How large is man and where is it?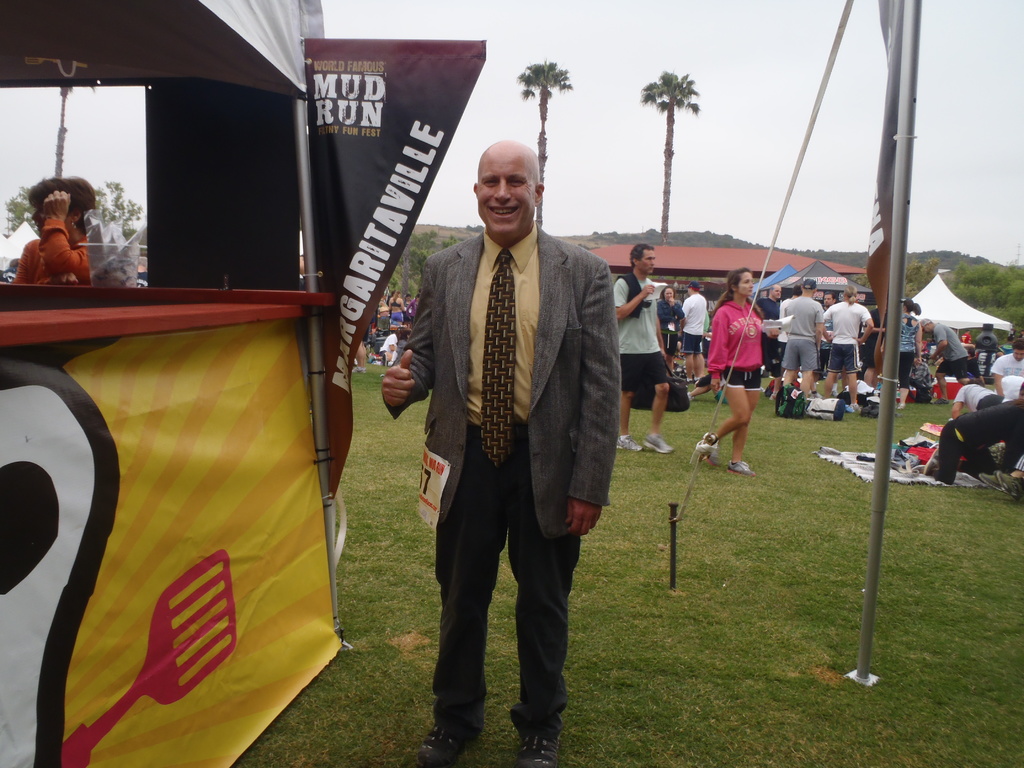
Bounding box: 908:385:1023:488.
